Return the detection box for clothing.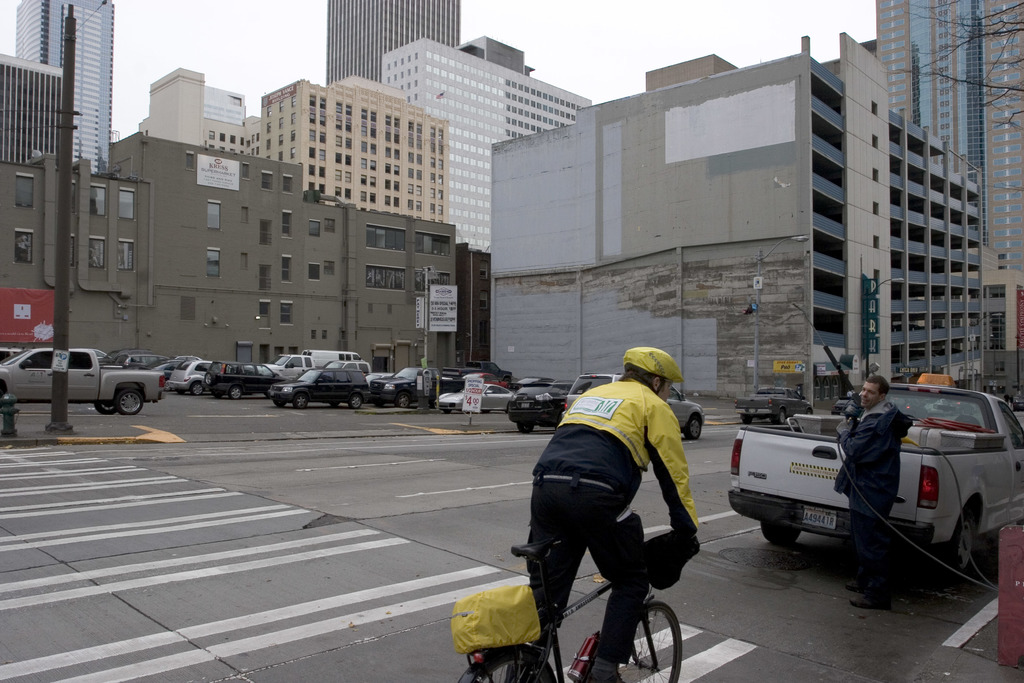
bbox=[515, 349, 723, 632].
